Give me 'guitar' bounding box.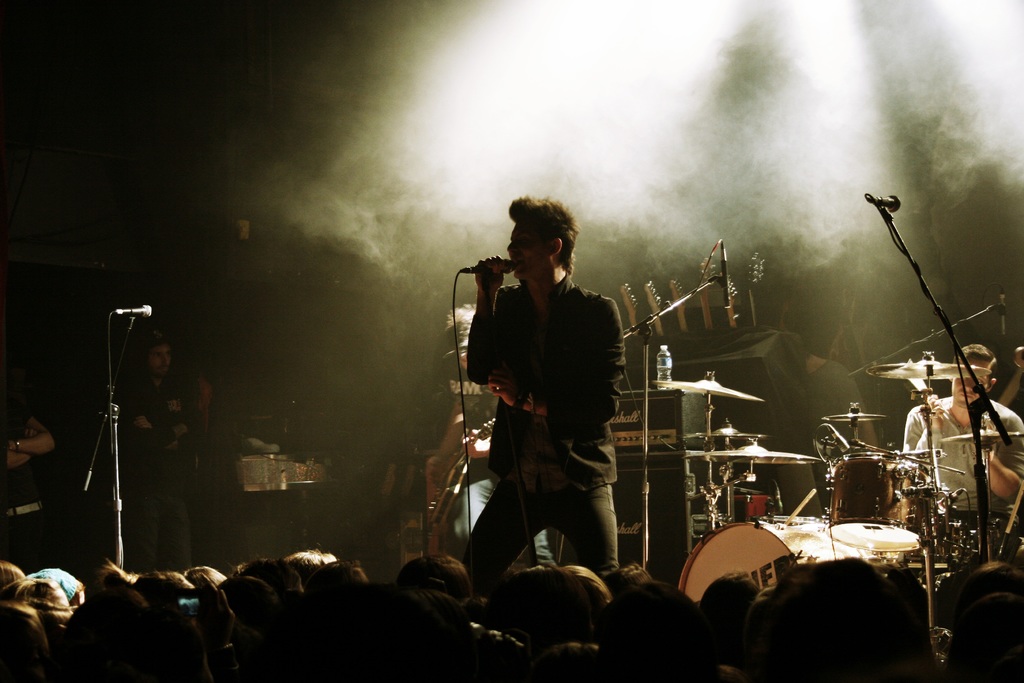
pyautogui.locateOnScreen(420, 411, 496, 531).
